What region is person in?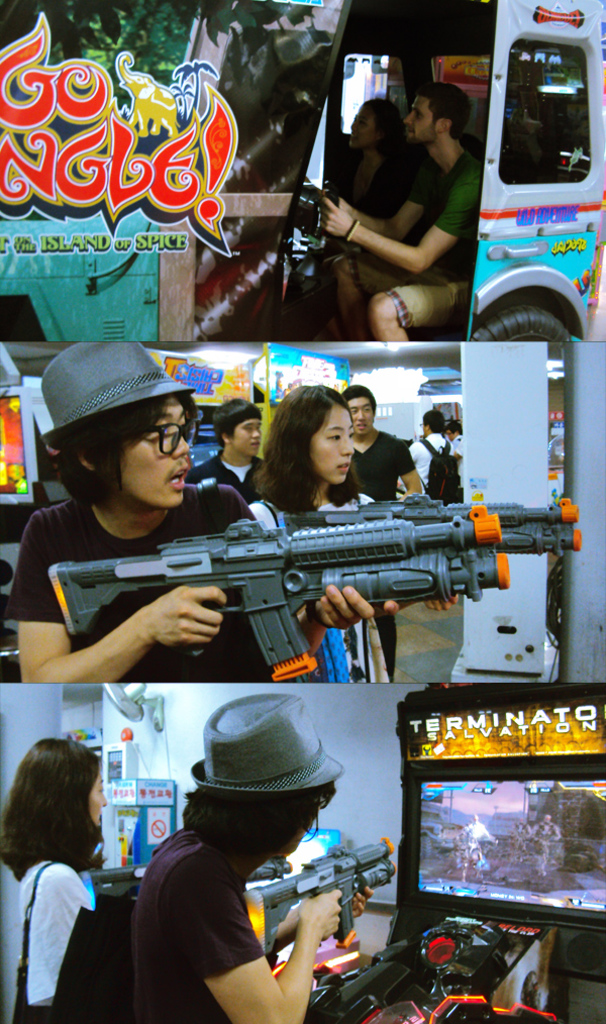
left=317, top=381, right=422, bottom=683.
